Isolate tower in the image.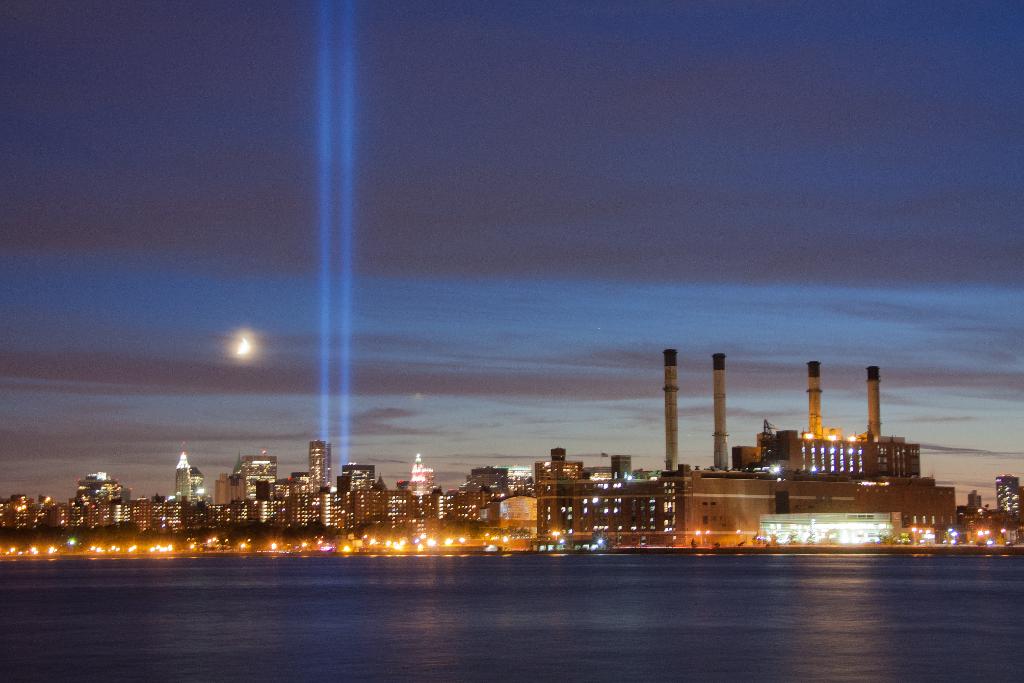
Isolated region: 659, 347, 680, 473.
